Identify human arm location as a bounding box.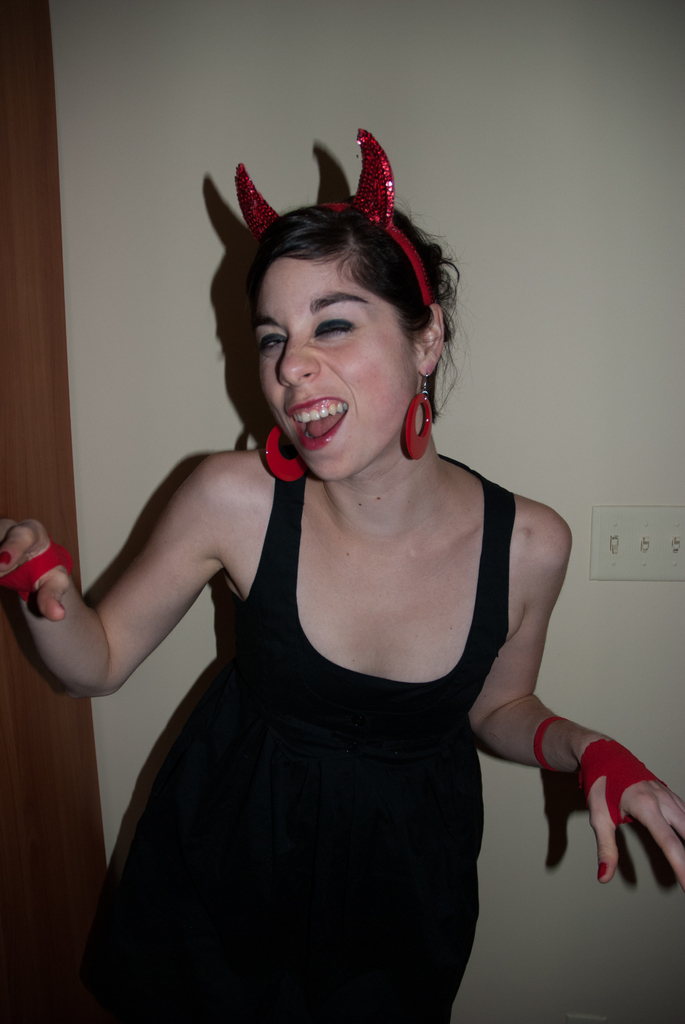
locate(25, 405, 282, 744).
